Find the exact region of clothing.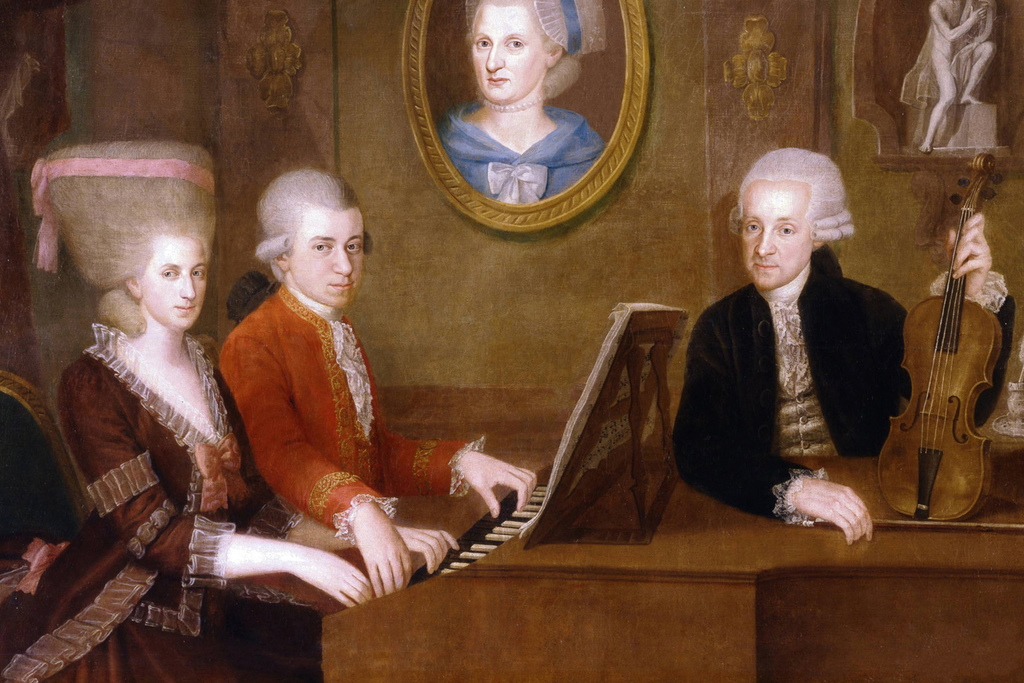
Exact region: <region>0, 326, 325, 682</region>.
